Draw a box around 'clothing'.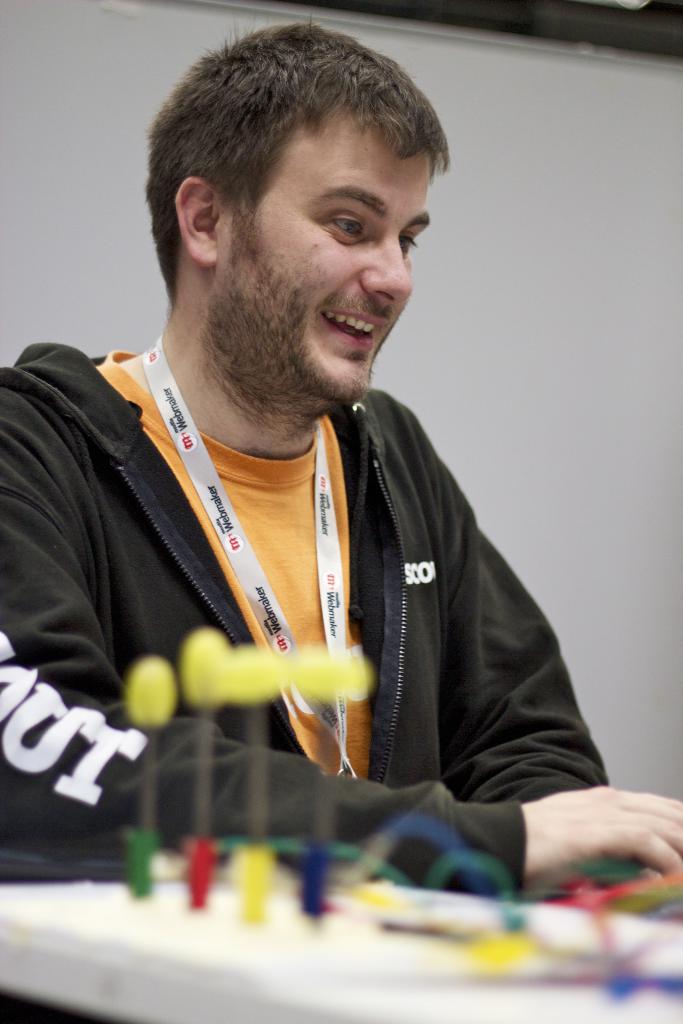
0,340,609,902.
